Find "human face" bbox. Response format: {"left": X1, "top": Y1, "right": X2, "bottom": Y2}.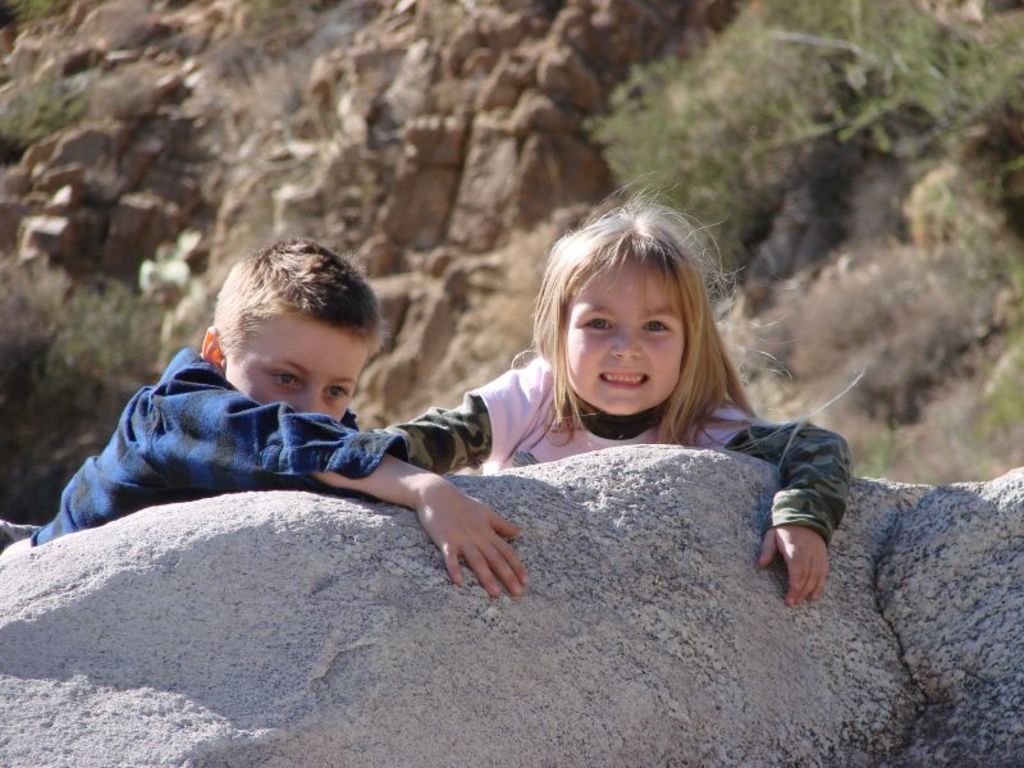
{"left": 223, "top": 312, "right": 370, "bottom": 428}.
